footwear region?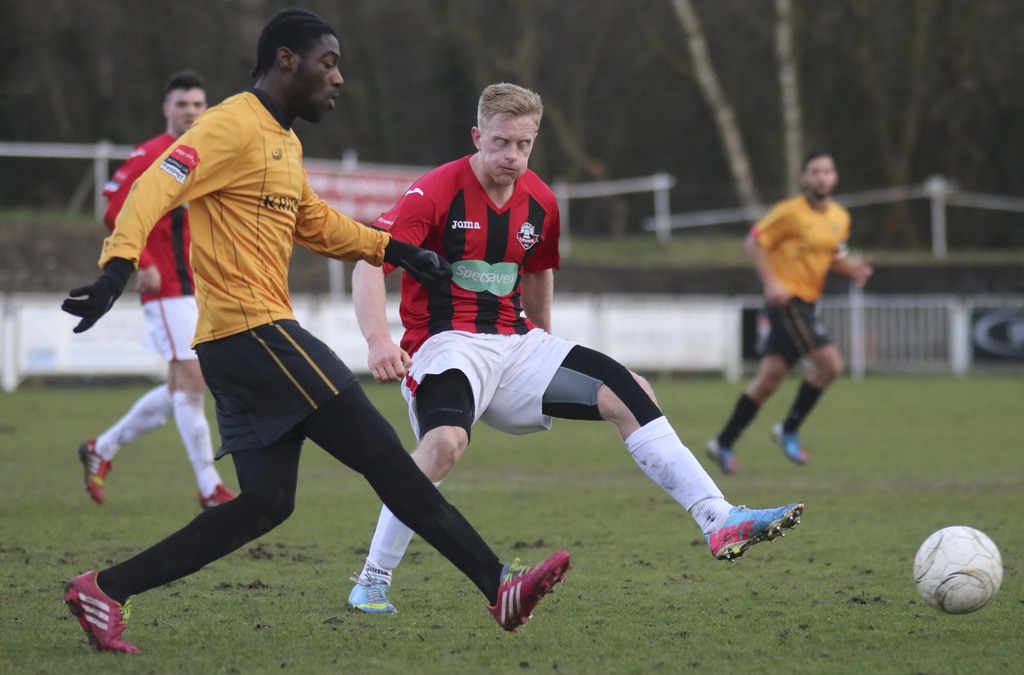
box=[63, 568, 140, 656]
